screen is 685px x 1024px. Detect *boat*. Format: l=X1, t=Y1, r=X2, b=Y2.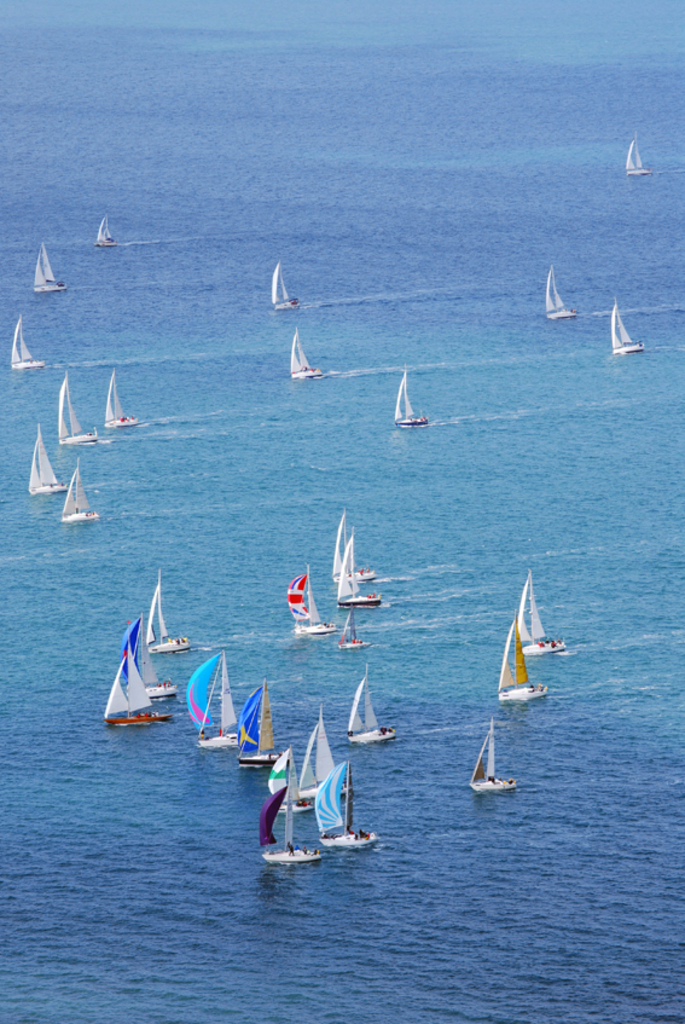
l=106, t=369, r=144, b=428.
